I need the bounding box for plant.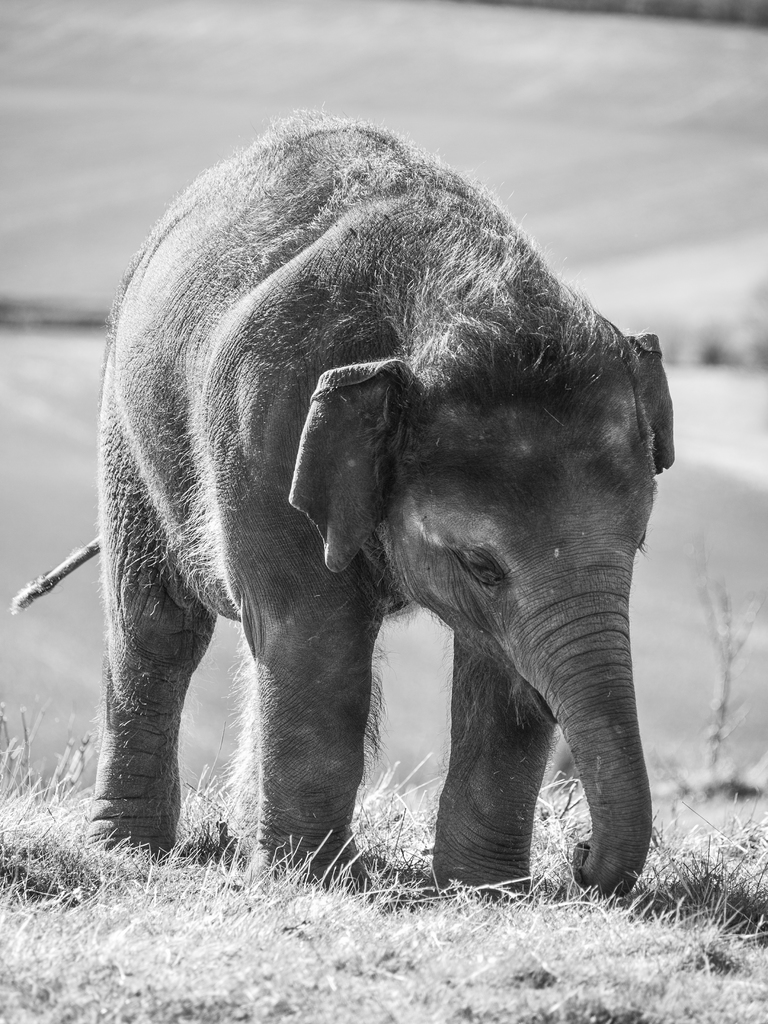
Here it is: 701/531/767/790.
